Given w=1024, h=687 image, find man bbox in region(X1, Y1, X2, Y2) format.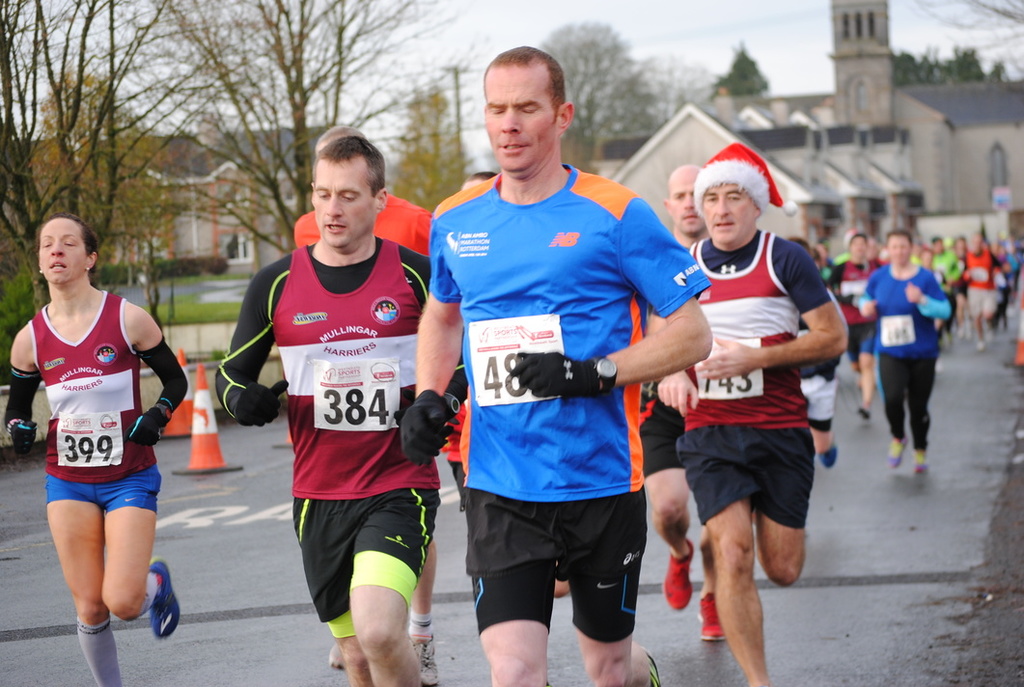
region(936, 232, 957, 288).
